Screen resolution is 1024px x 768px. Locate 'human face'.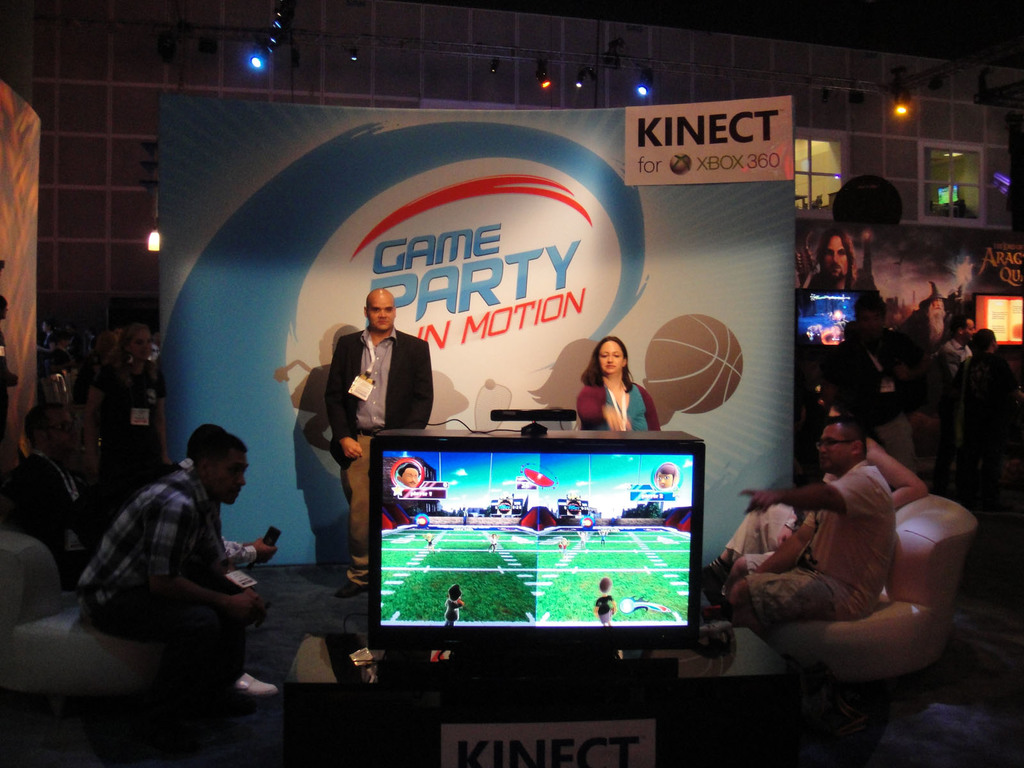
(400, 469, 420, 487).
